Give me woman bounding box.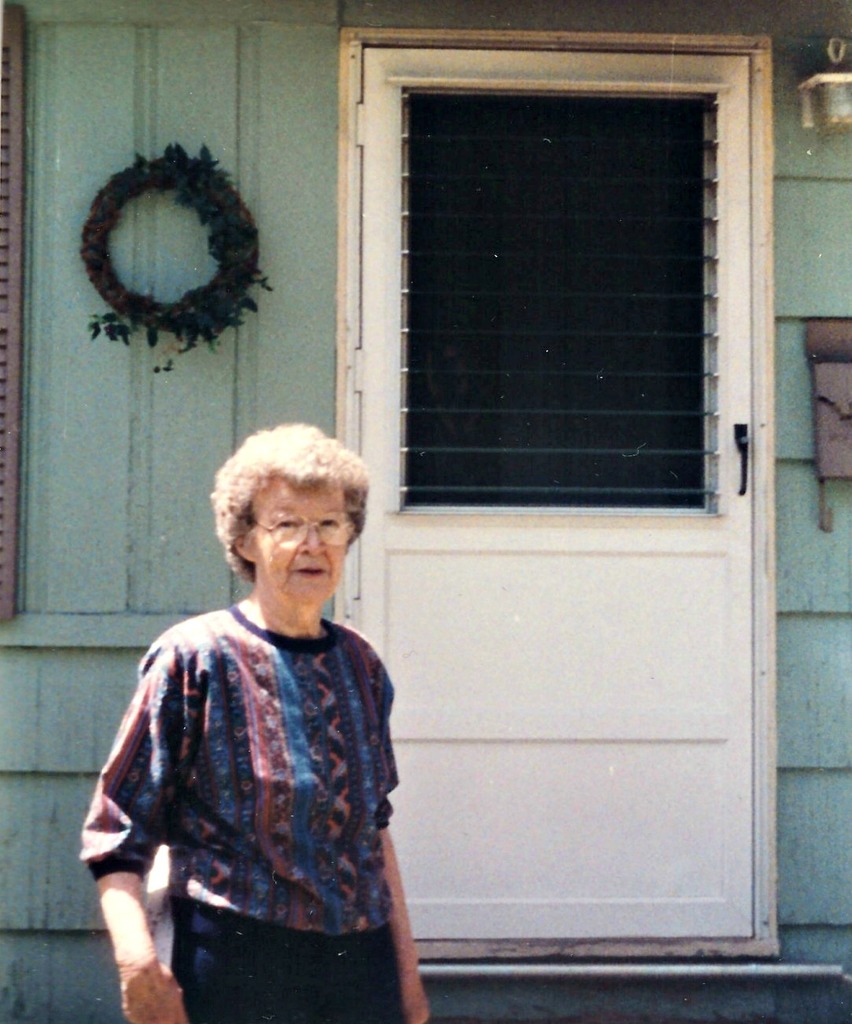
select_region(82, 451, 467, 1023).
